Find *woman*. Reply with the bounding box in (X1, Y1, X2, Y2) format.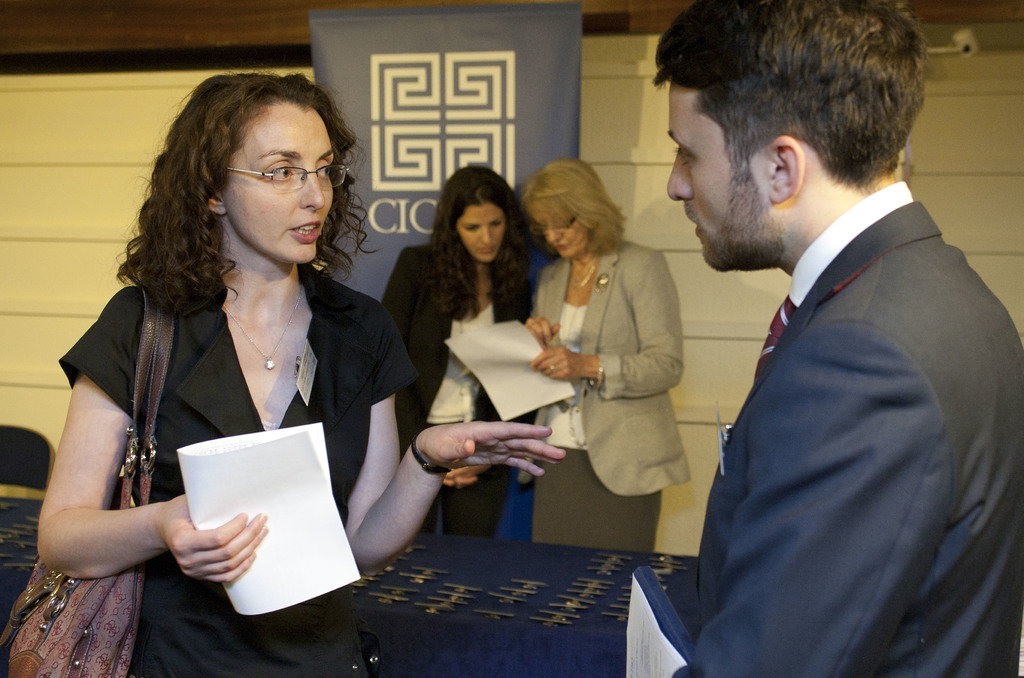
(525, 151, 694, 557).
